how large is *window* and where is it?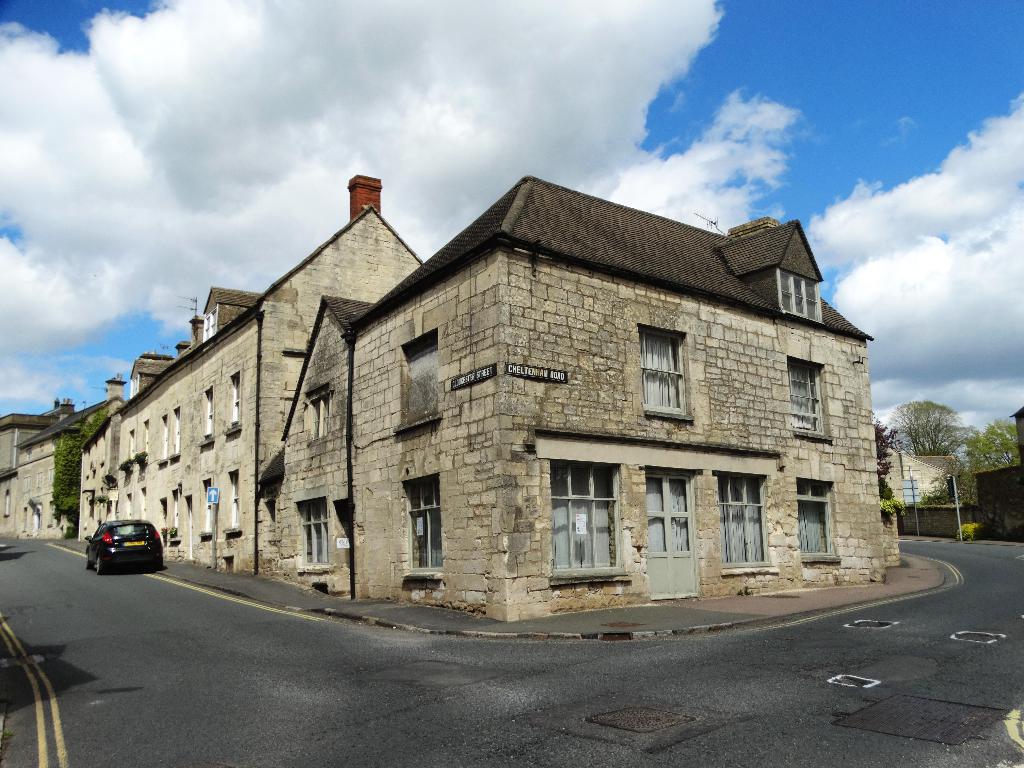
Bounding box: BBox(550, 455, 620, 587).
